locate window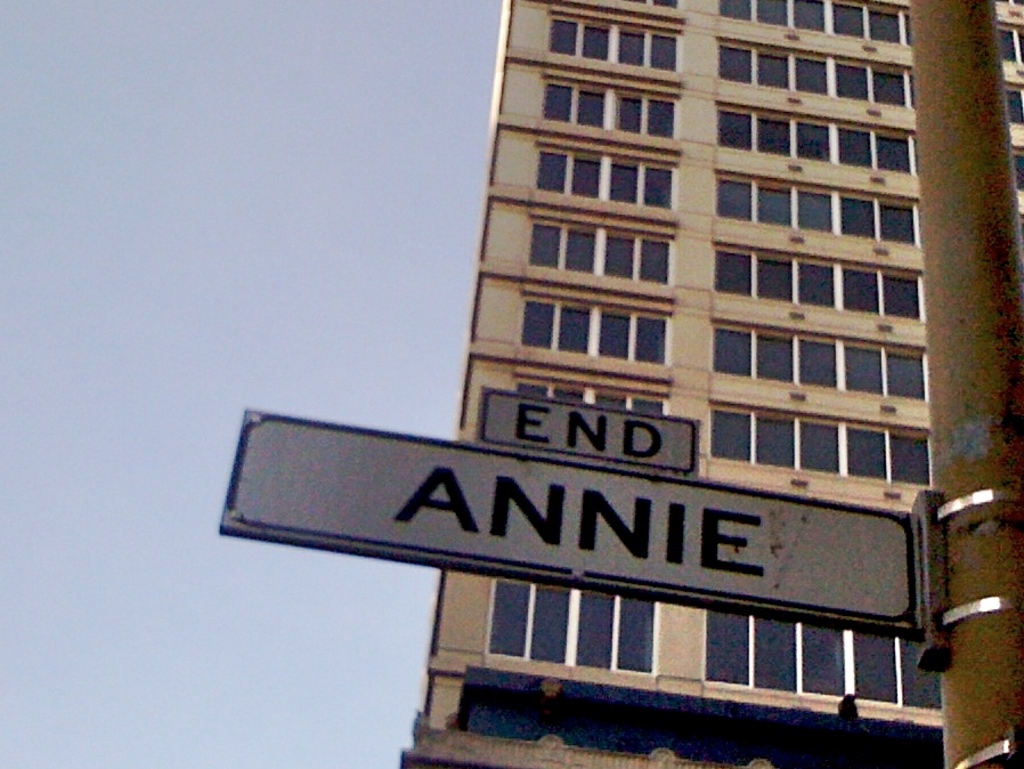
box(889, 350, 924, 400)
